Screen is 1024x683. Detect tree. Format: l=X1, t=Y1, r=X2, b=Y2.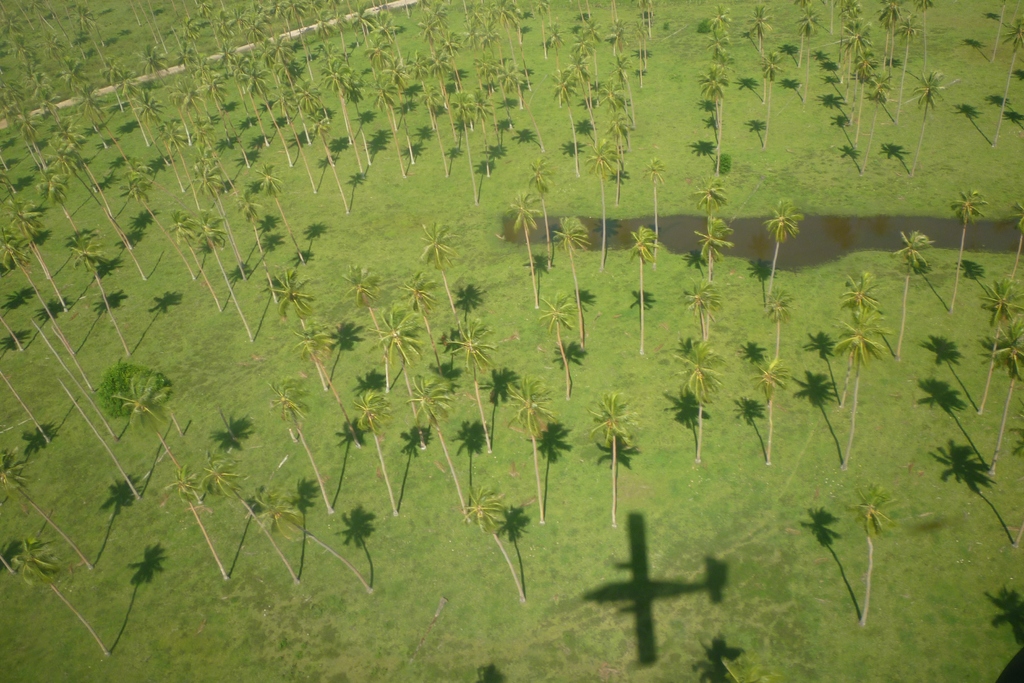
l=402, t=378, r=476, b=518.
